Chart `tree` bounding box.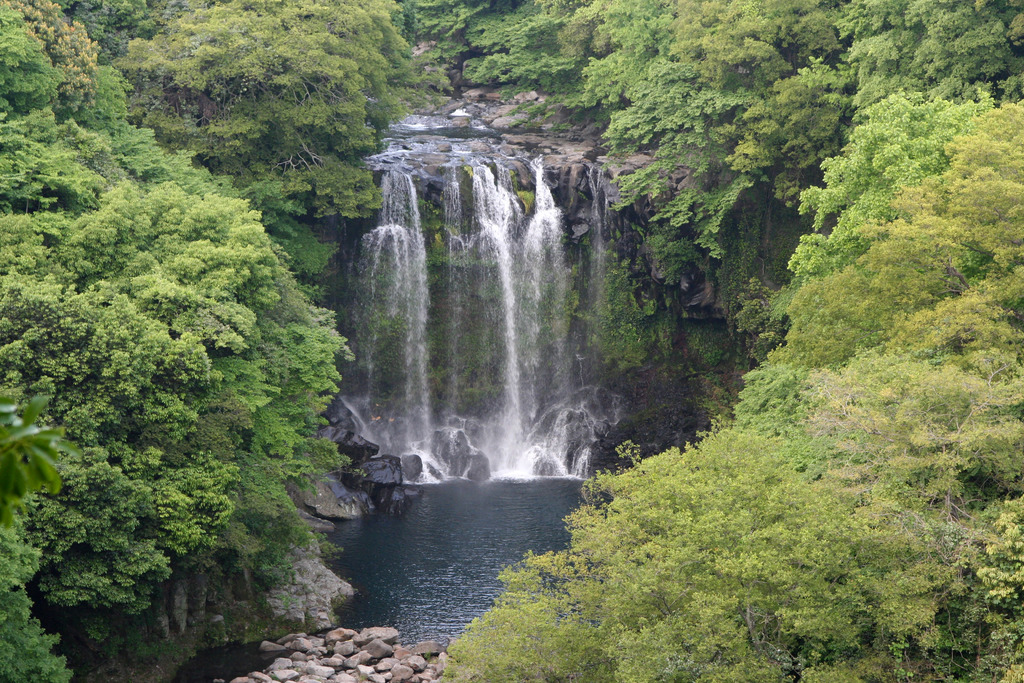
Charted: BBox(774, 99, 1023, 397).
